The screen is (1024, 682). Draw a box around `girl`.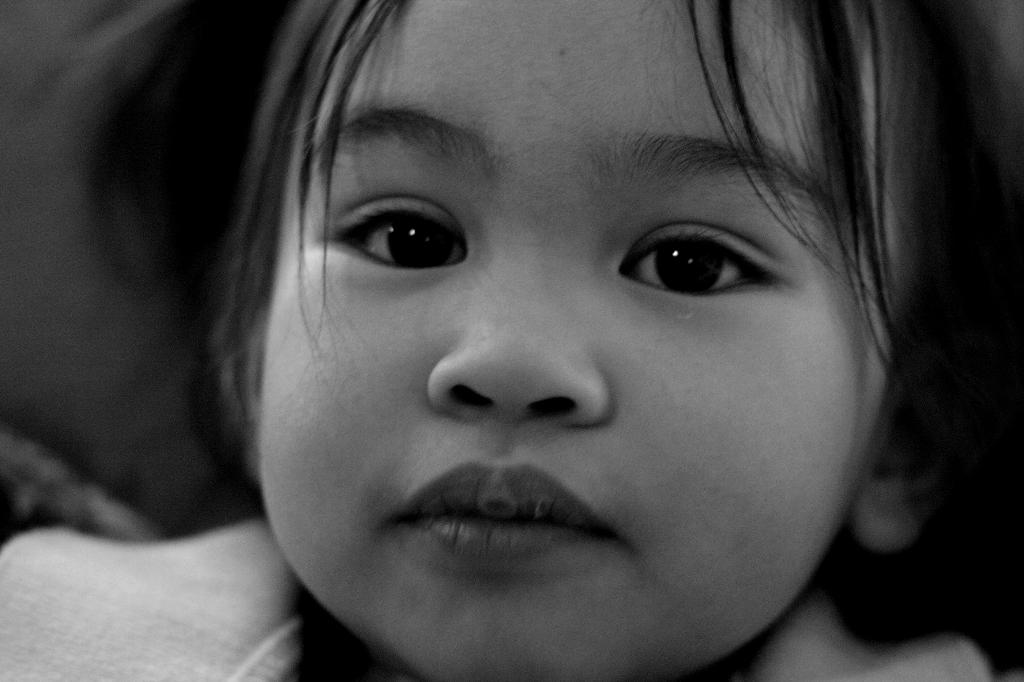
(0, 0, 1023, 681).
